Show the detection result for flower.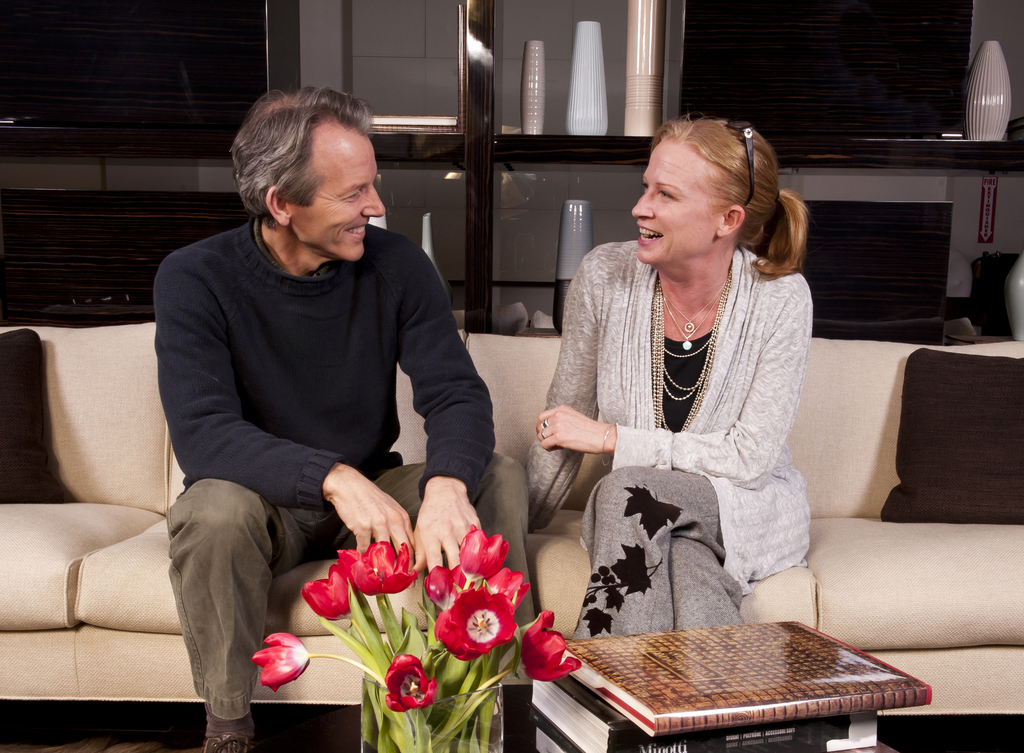
(x1=458, y1=529, x2=506, y2=583).
